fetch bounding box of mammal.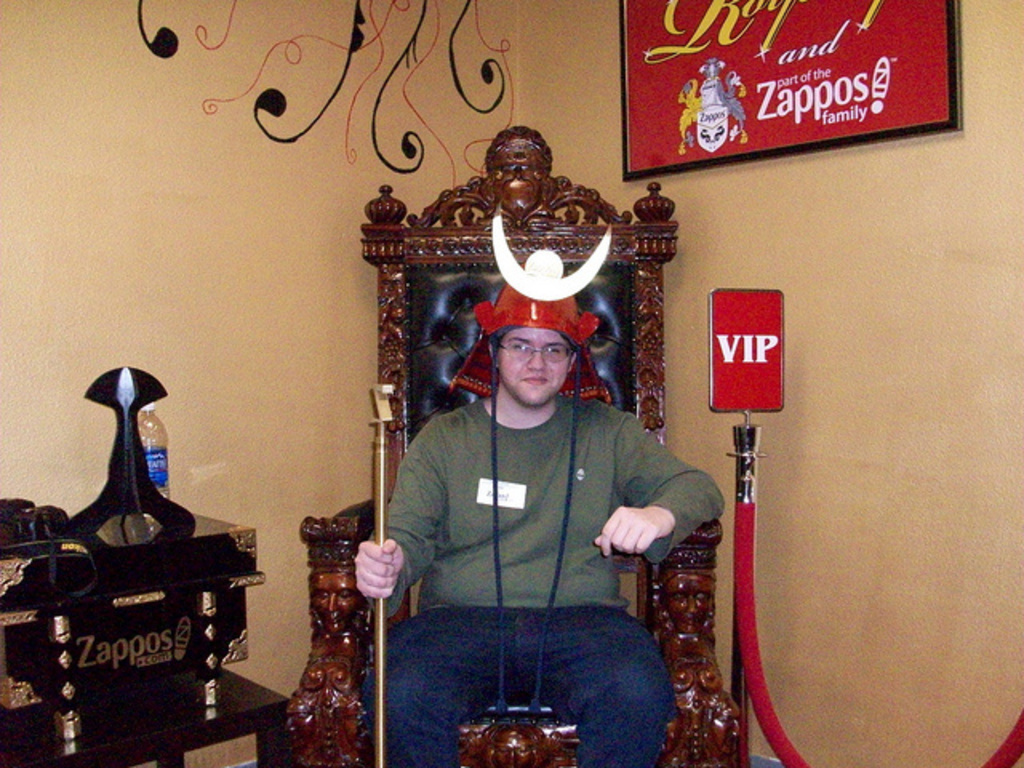
Bbox: {"x1": 350, "y1": 176, "x2": 682, "y2": 767}.
